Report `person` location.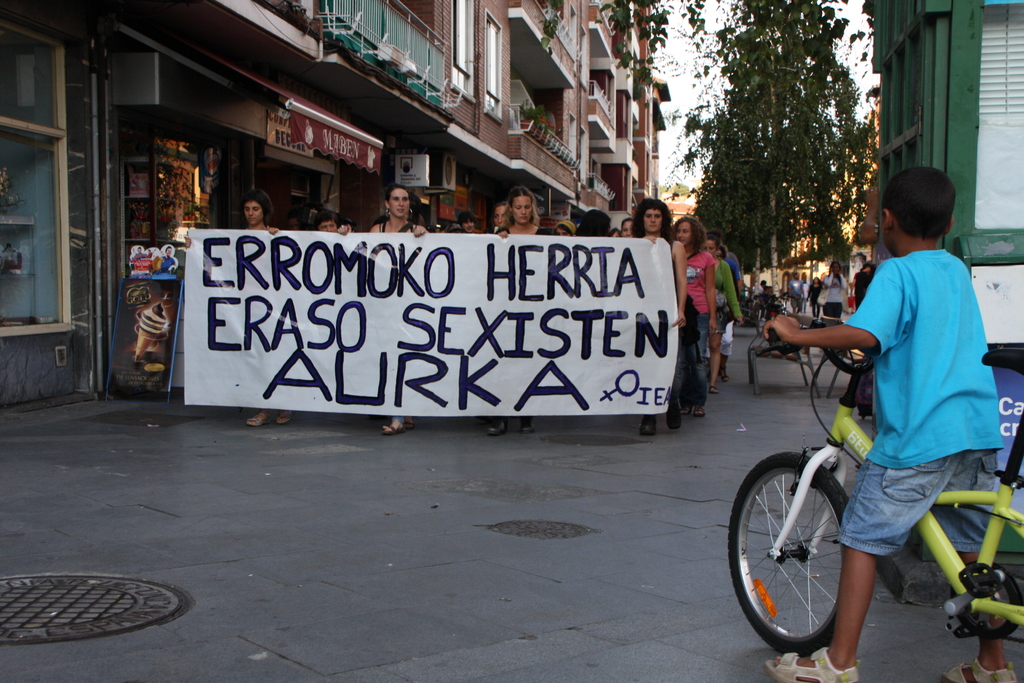
Report: [557,221,571,237].
